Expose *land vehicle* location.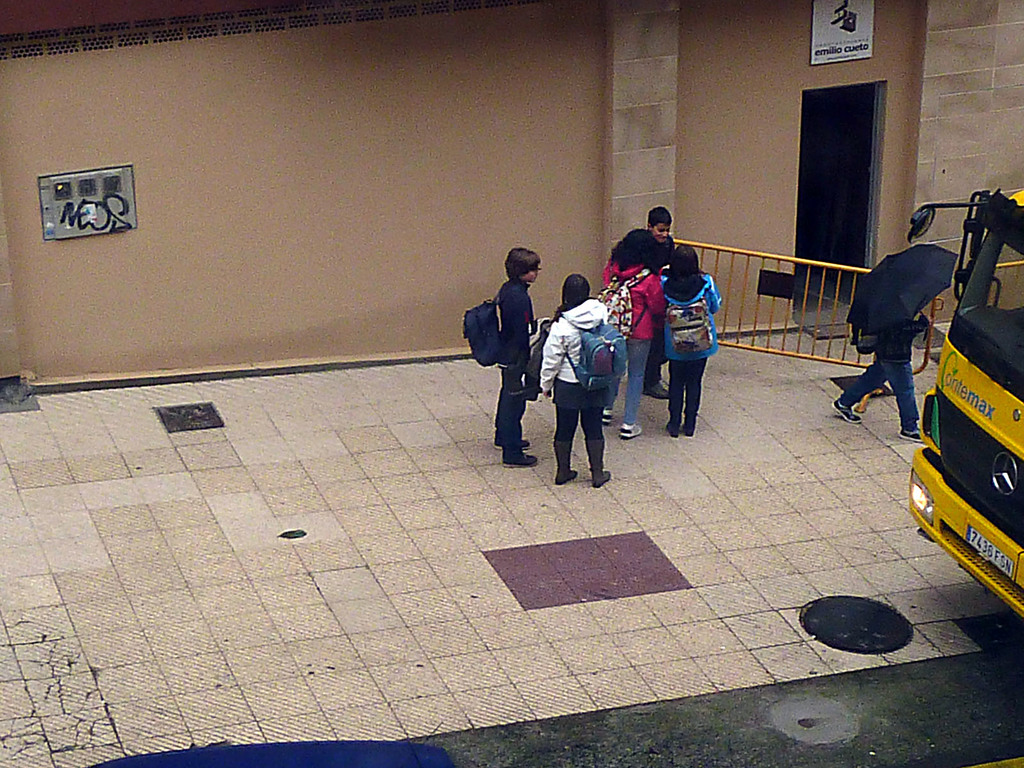
Exposed at crop(897, 278, 1023, 595).
